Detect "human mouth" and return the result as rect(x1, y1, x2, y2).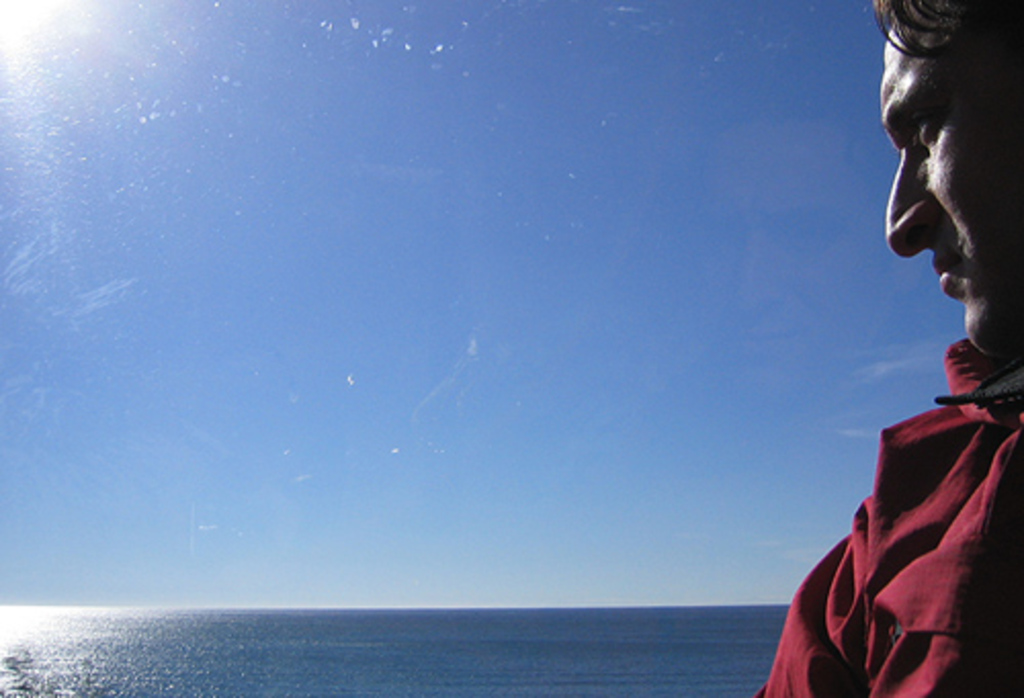
rect(930, 248, 958, 291).
